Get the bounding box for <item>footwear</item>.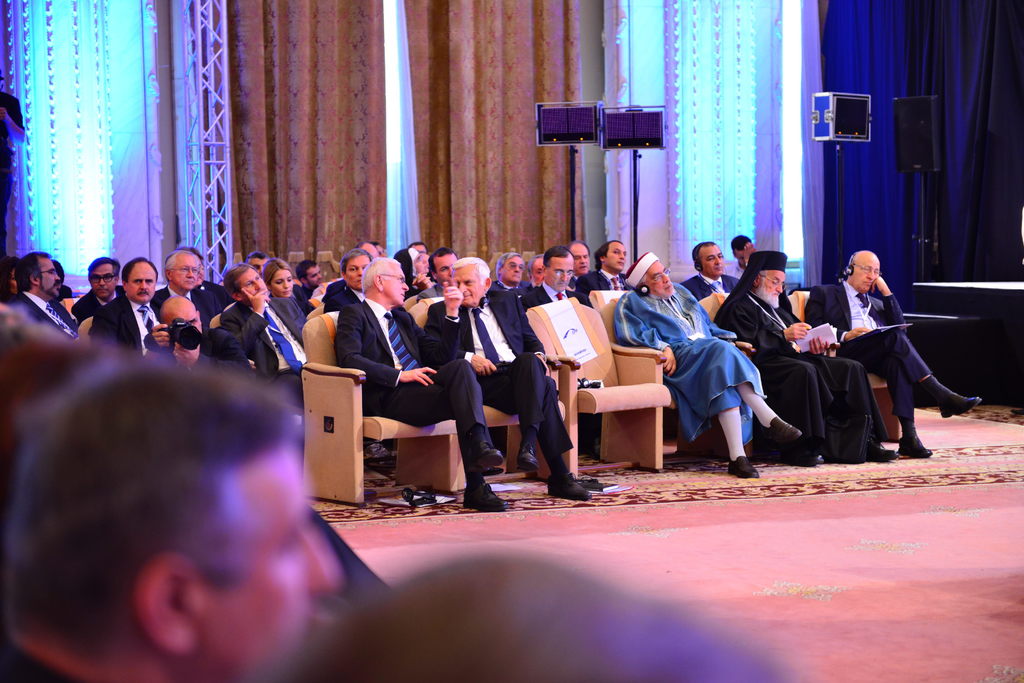
<bbox>767, 421, 806, 441</bbox>.
